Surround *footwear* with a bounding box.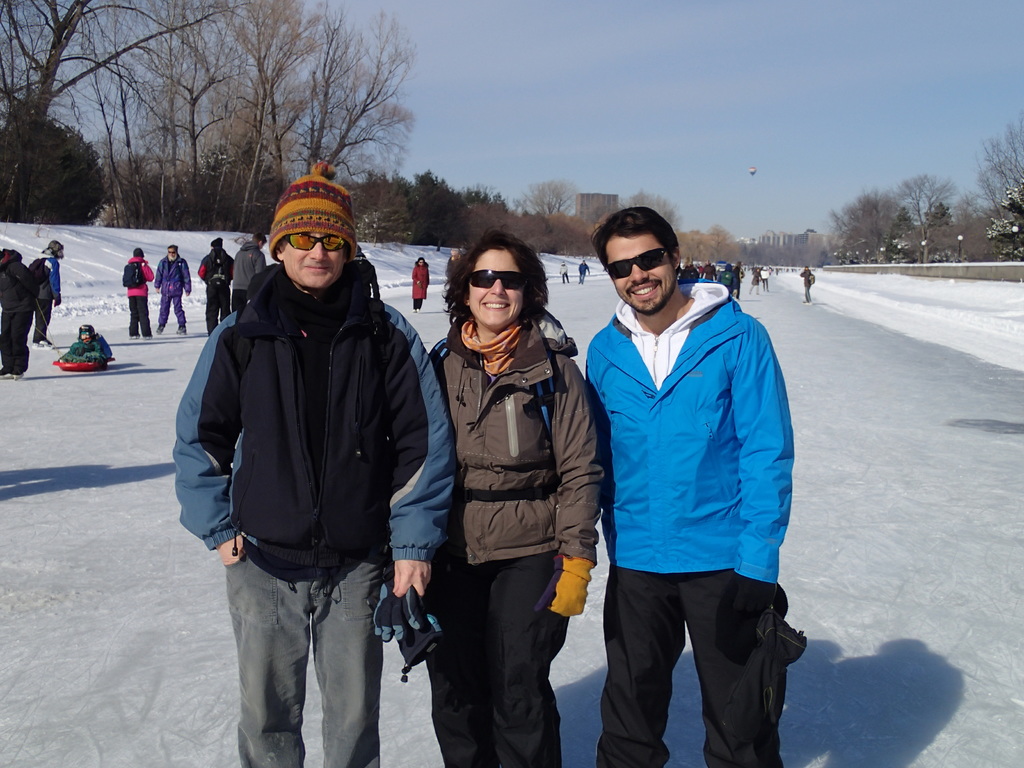
[156,326,167,332].
